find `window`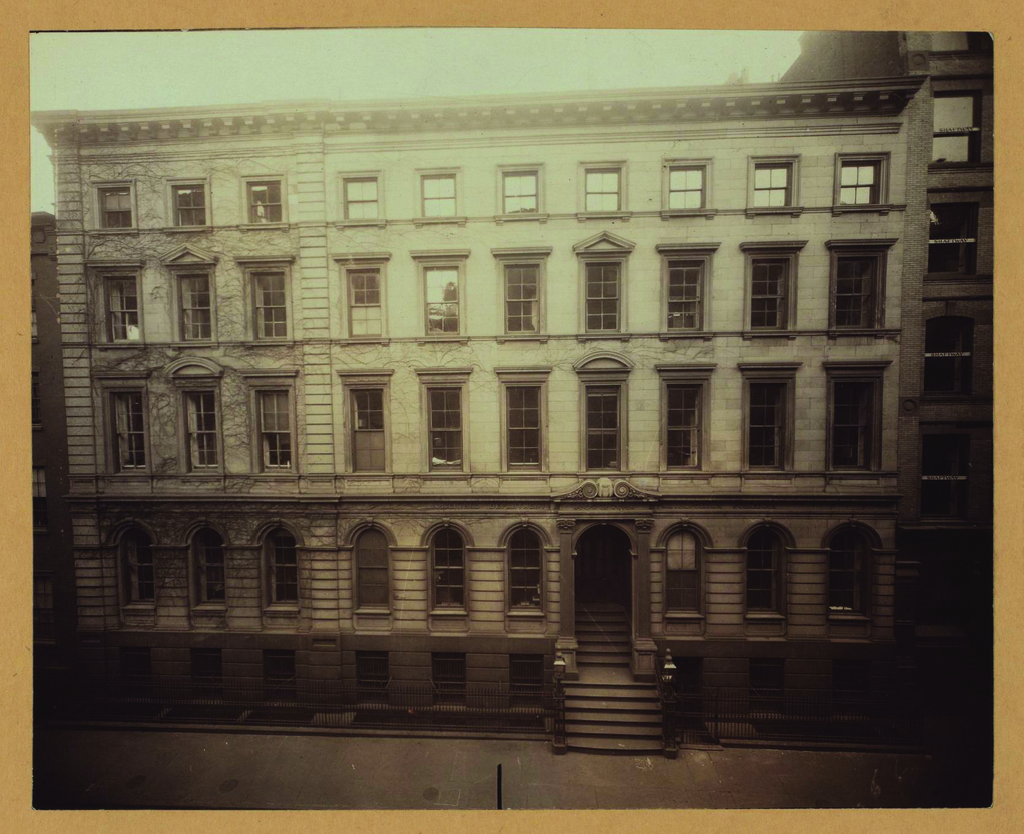
102, 268, 152, 339
